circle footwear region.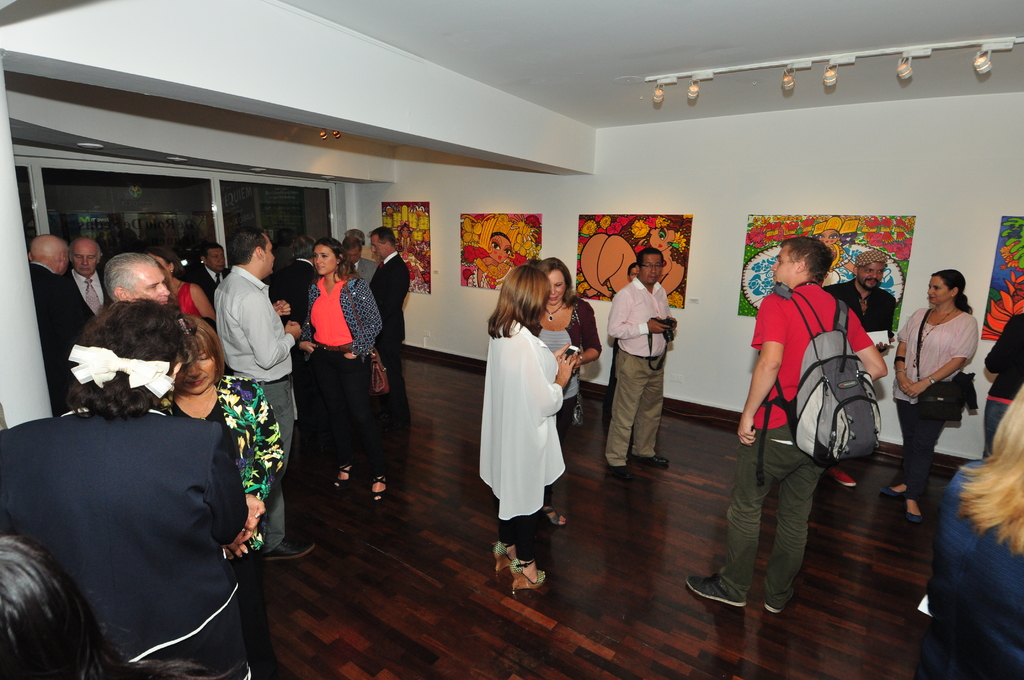
Region: crop(908, 508, 925, 523).
